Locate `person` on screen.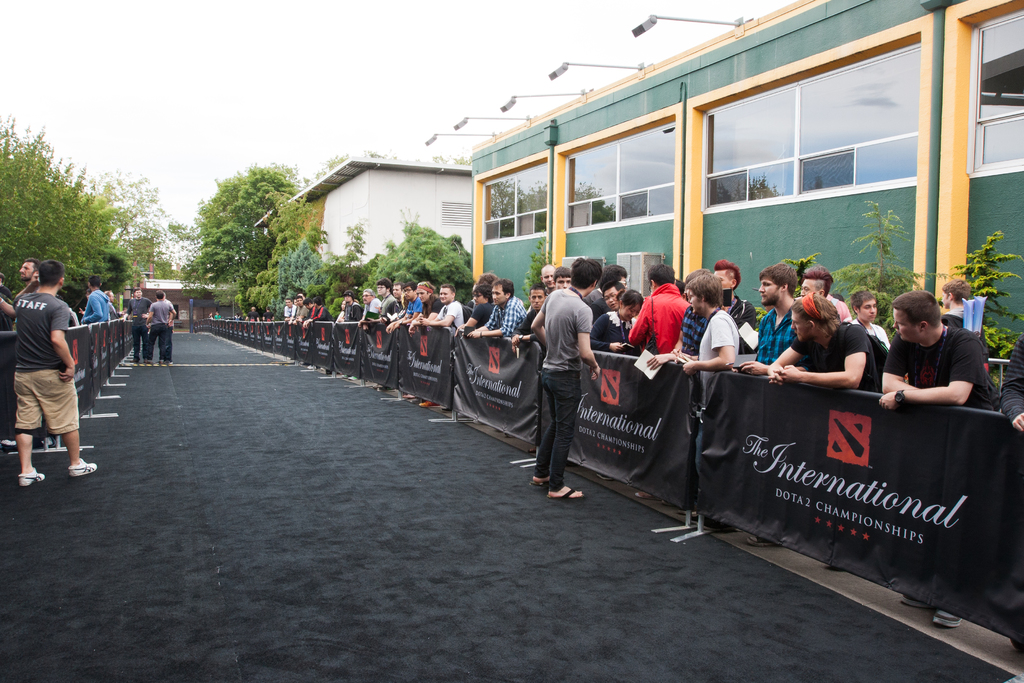
On screen at BBox(307, 296, 319, 342).
